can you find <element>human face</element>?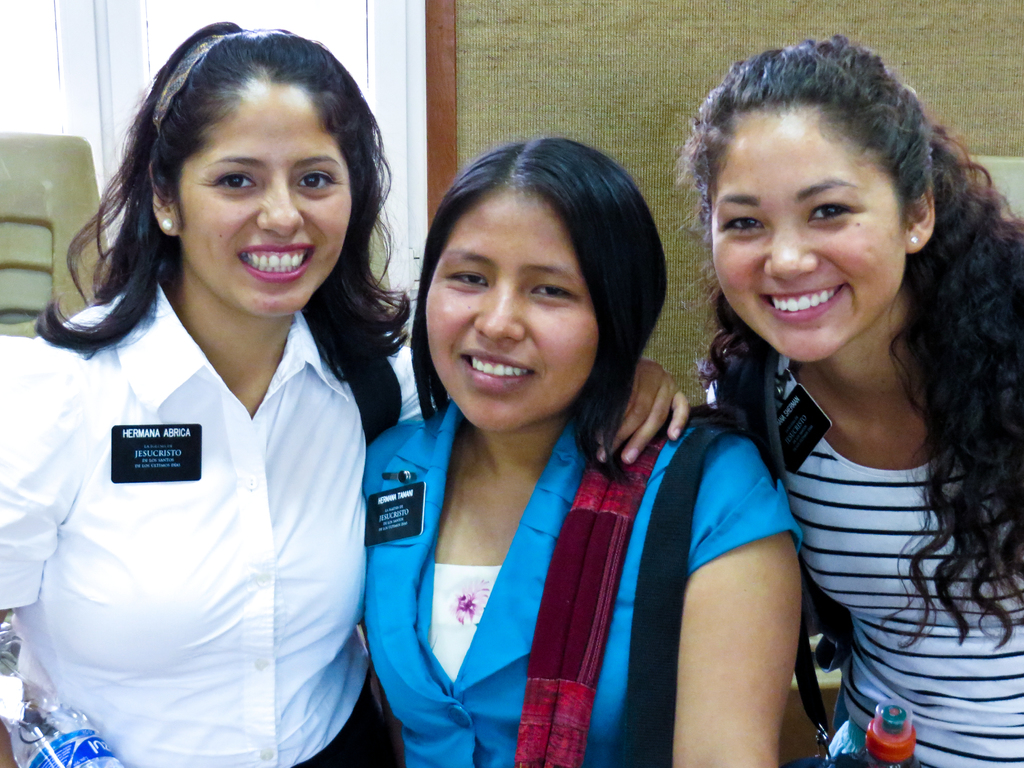
Yes, bounding box: <bbox>172, 91, 353, 323</bbox>.
